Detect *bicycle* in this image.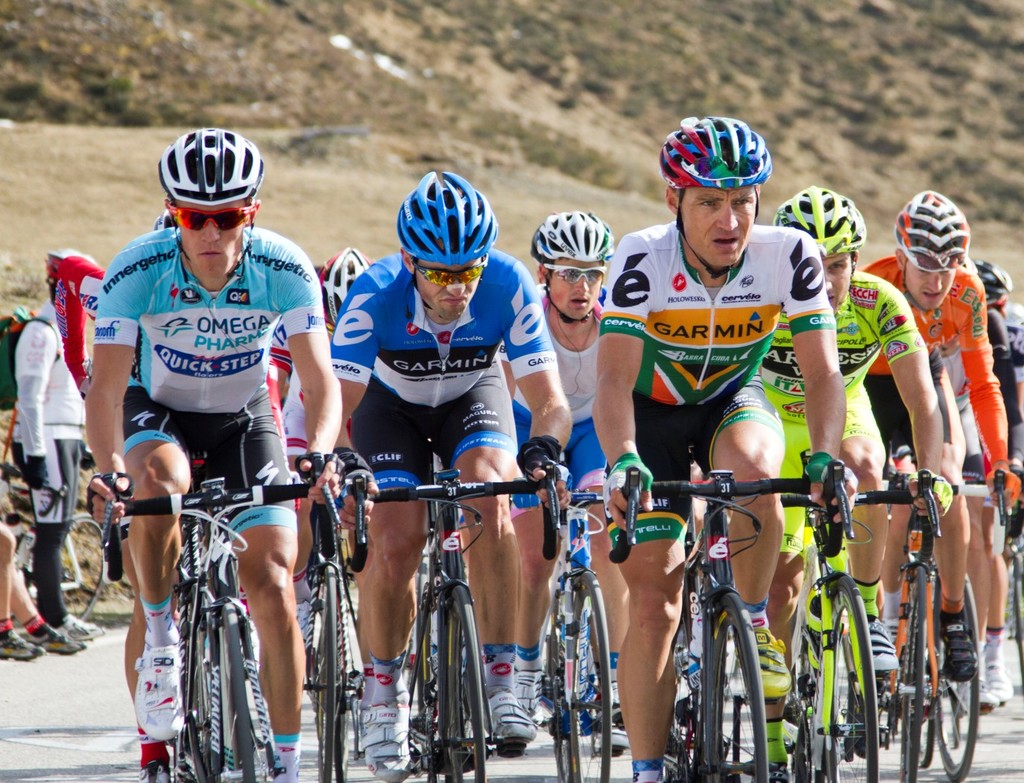
Detection: detection(106, 446, 312, 782).
